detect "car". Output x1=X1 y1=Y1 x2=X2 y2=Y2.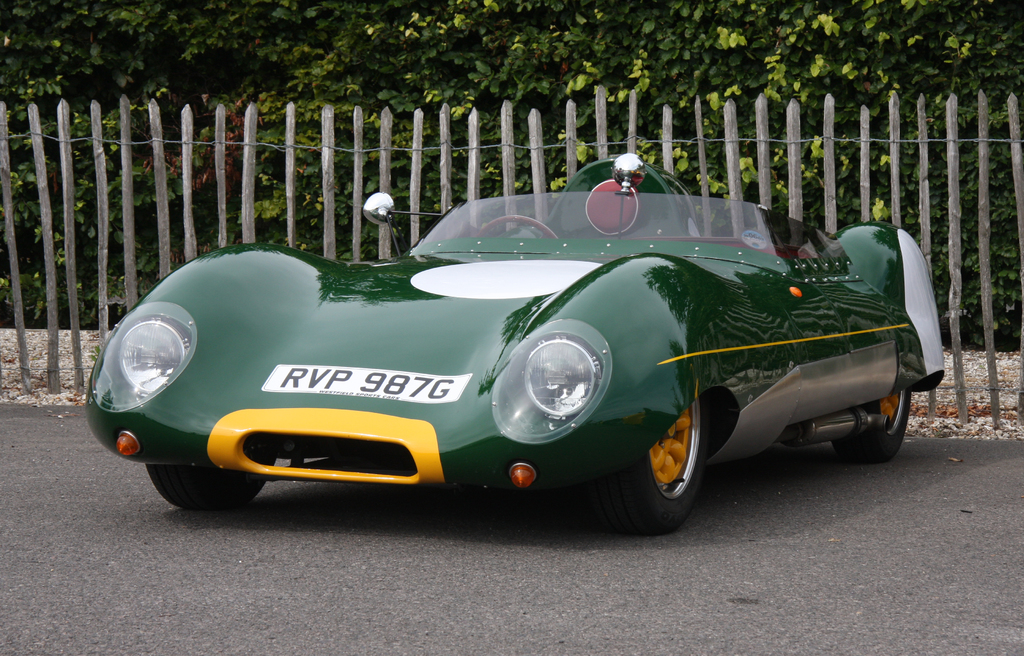
x1=85 y1=149 x2=945 y2=538.
